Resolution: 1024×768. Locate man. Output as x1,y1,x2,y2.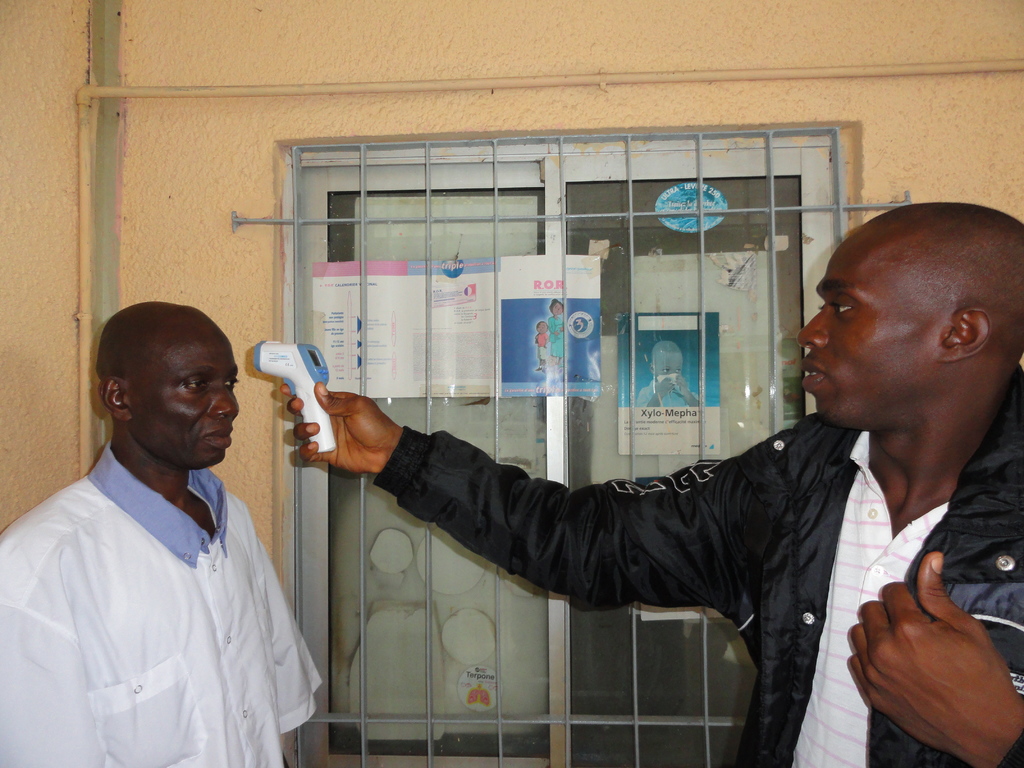
10,285,340,755.
